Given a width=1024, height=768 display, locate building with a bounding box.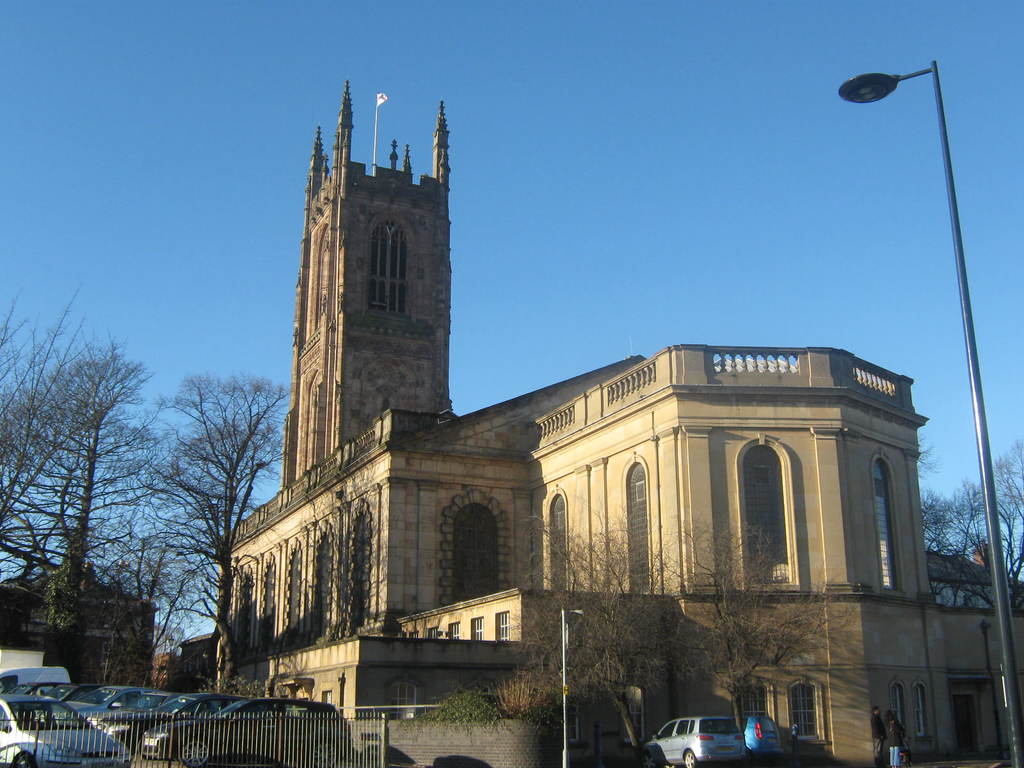
Located: rect(214, 78, 1023, 767).
